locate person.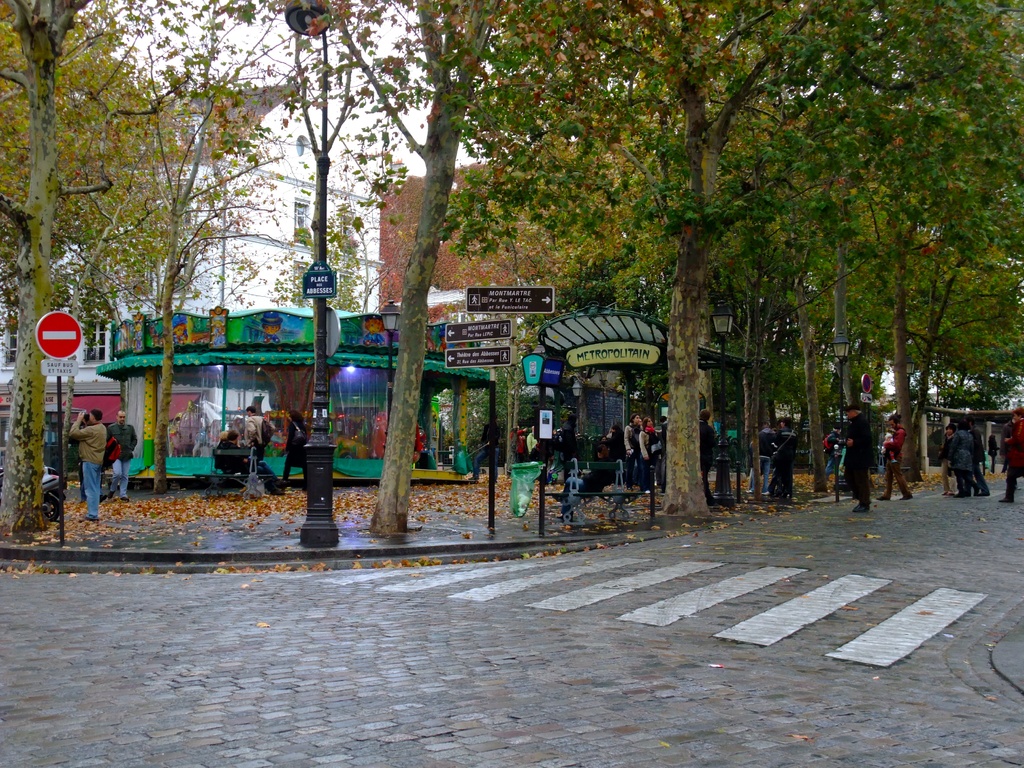
Bounding box: <region>76, 415, 107, 518</region>.
